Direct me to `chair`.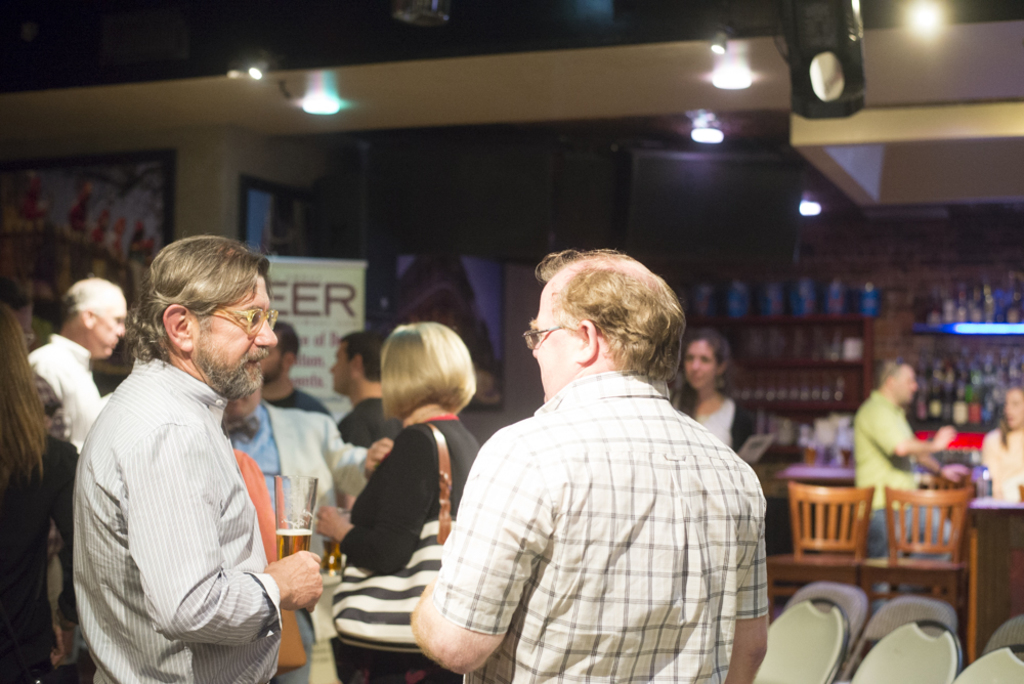
Direction: (950, 640, 1023, 683).
